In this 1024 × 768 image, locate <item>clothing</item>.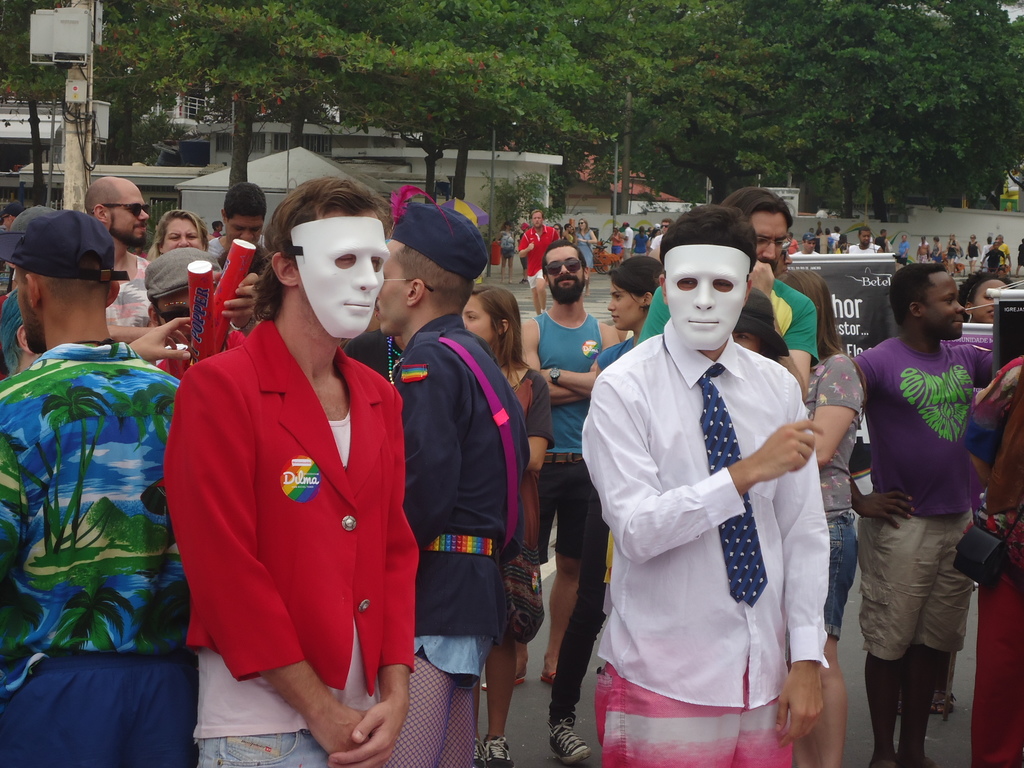
Bounding box: 636:269:820:365.
